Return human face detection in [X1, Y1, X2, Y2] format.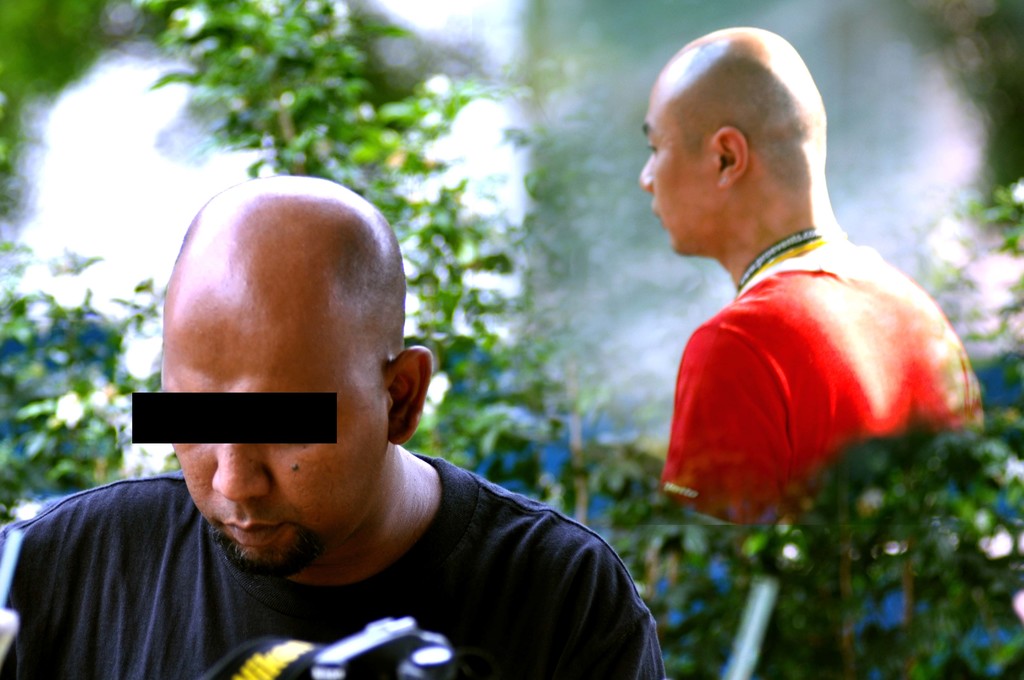
[640, 77, 715, 258].
